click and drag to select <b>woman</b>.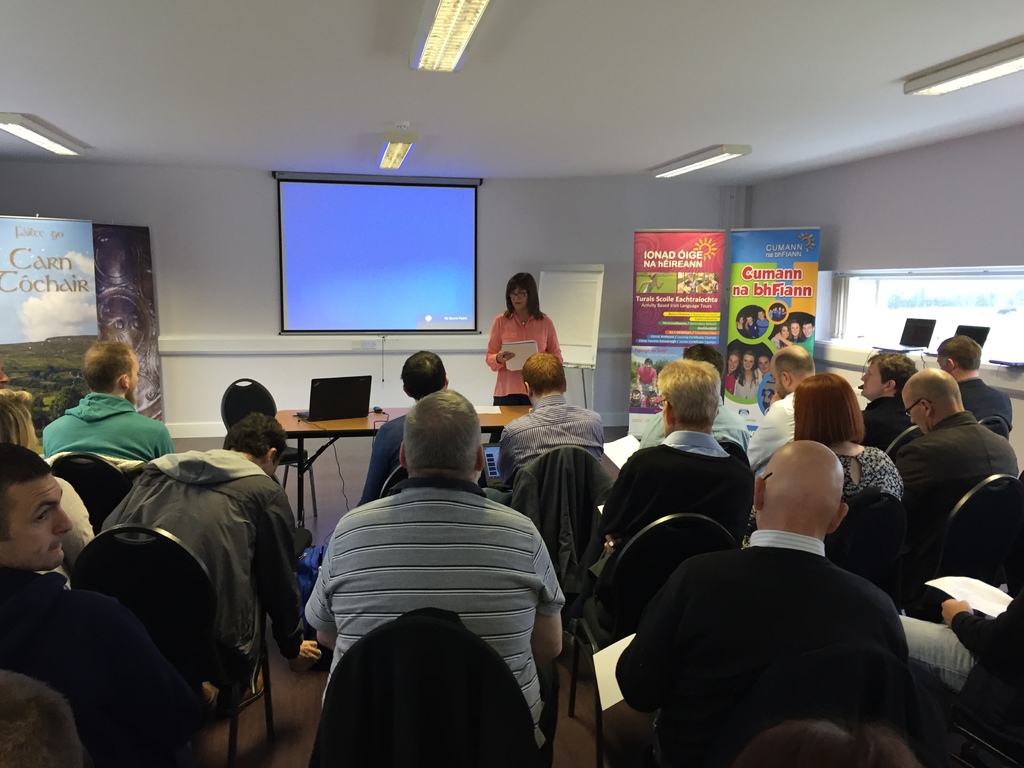
Selection: <bbox>0, 390, 99, 596</bbox>.
